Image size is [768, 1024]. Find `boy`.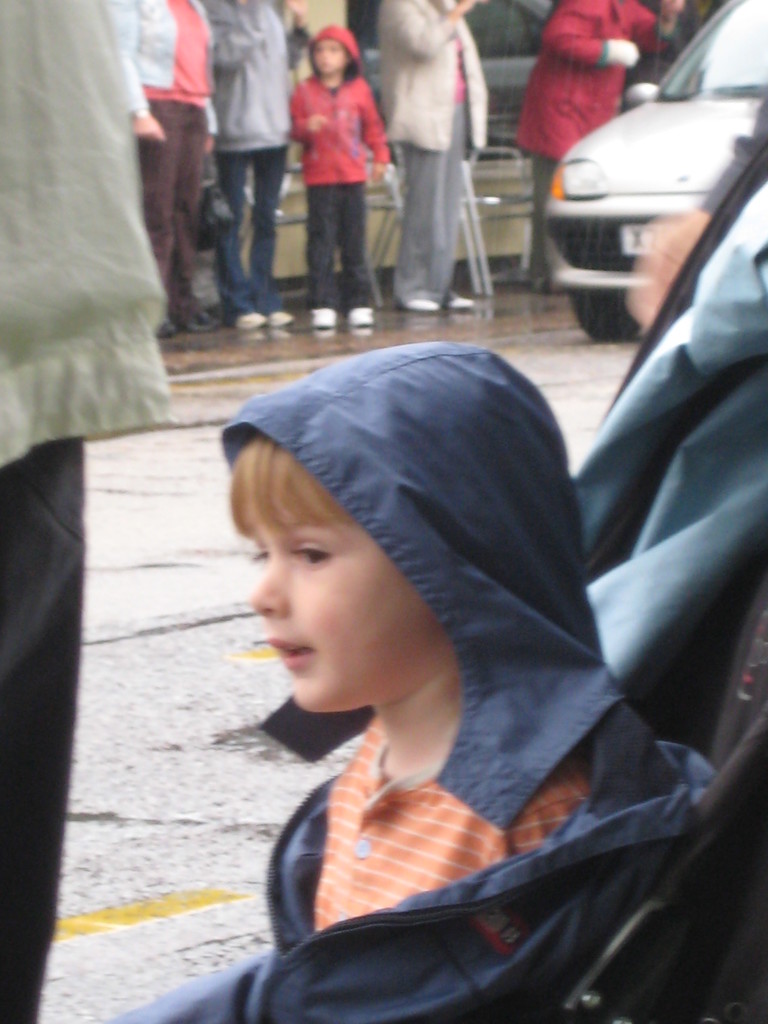
locate(284, 24, 410, 328).
